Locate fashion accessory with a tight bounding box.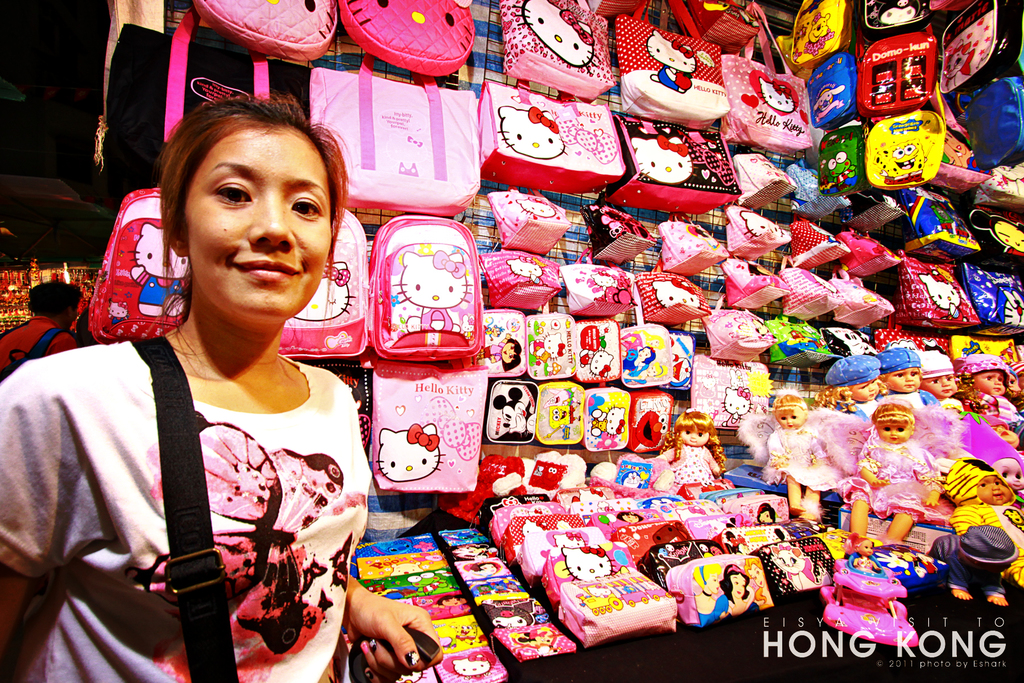
{"left": 88, "top": 179, "right": 193, "bottom": 345}.
